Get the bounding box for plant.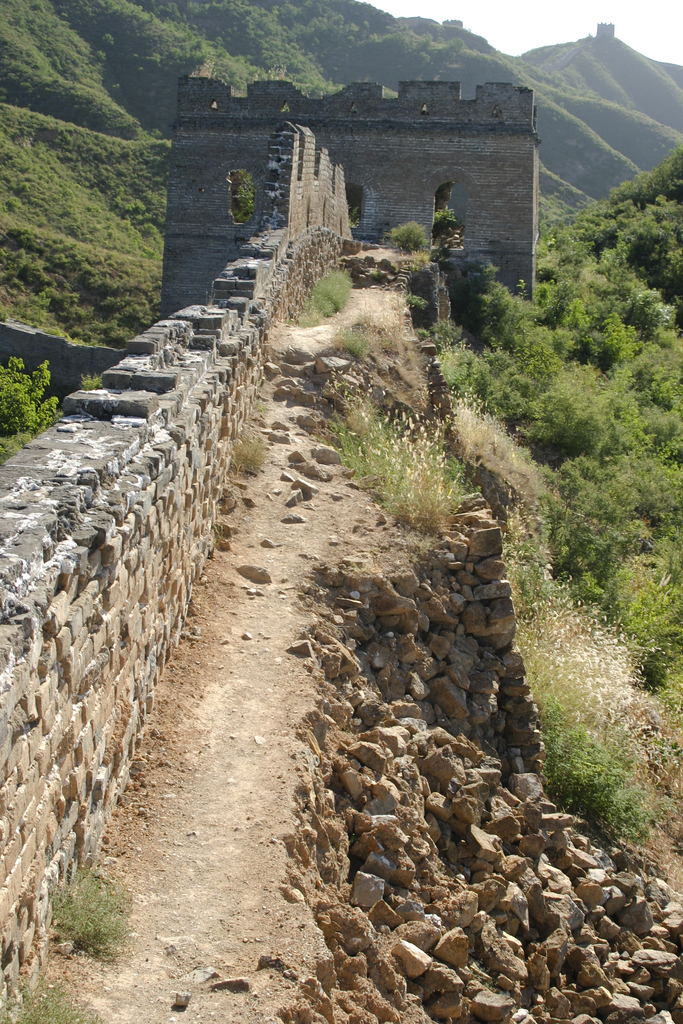
crop(367, 266, 384, 280).
